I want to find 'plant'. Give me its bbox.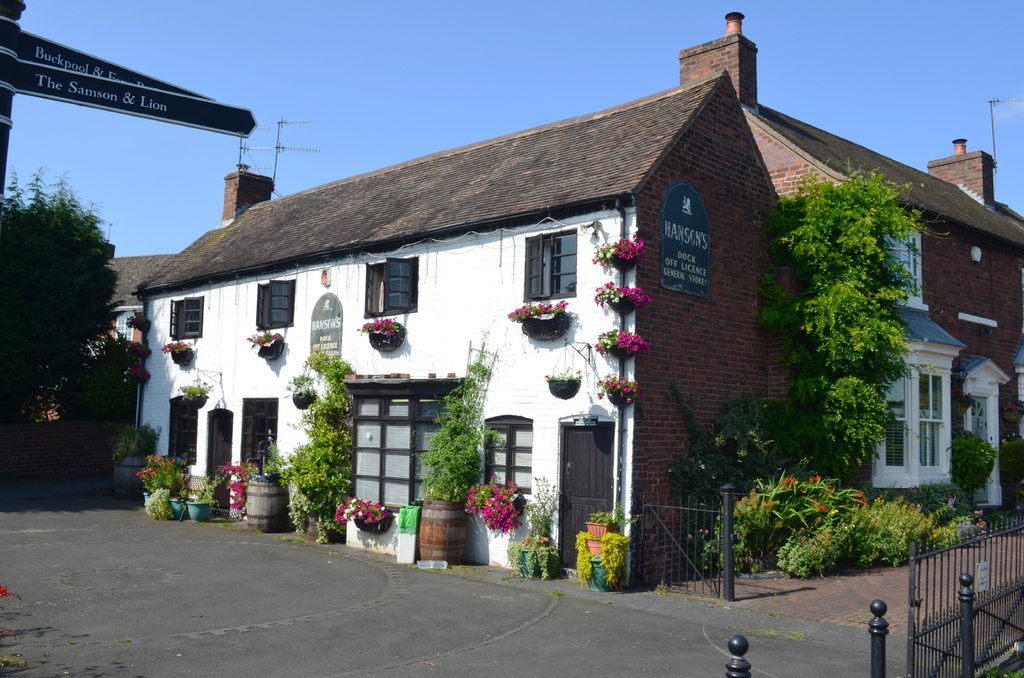
[138,485,180,521].
